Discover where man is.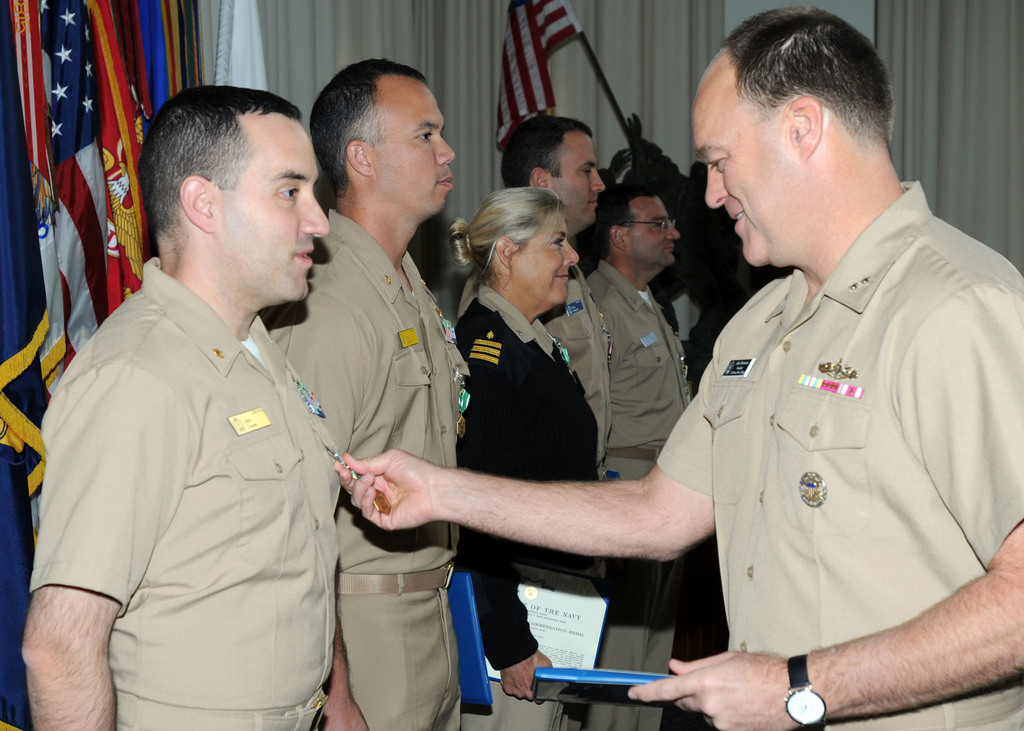
Discovered at box=[257, 50, 472, 730].
